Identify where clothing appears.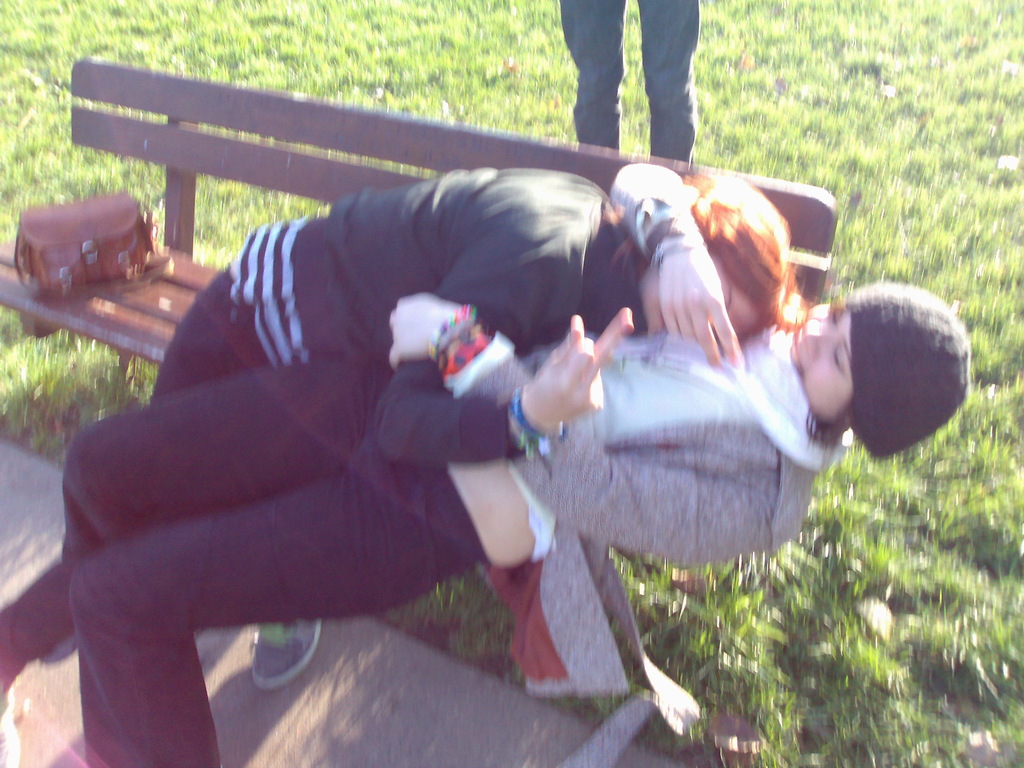
Appears at 555,0,700,171.
